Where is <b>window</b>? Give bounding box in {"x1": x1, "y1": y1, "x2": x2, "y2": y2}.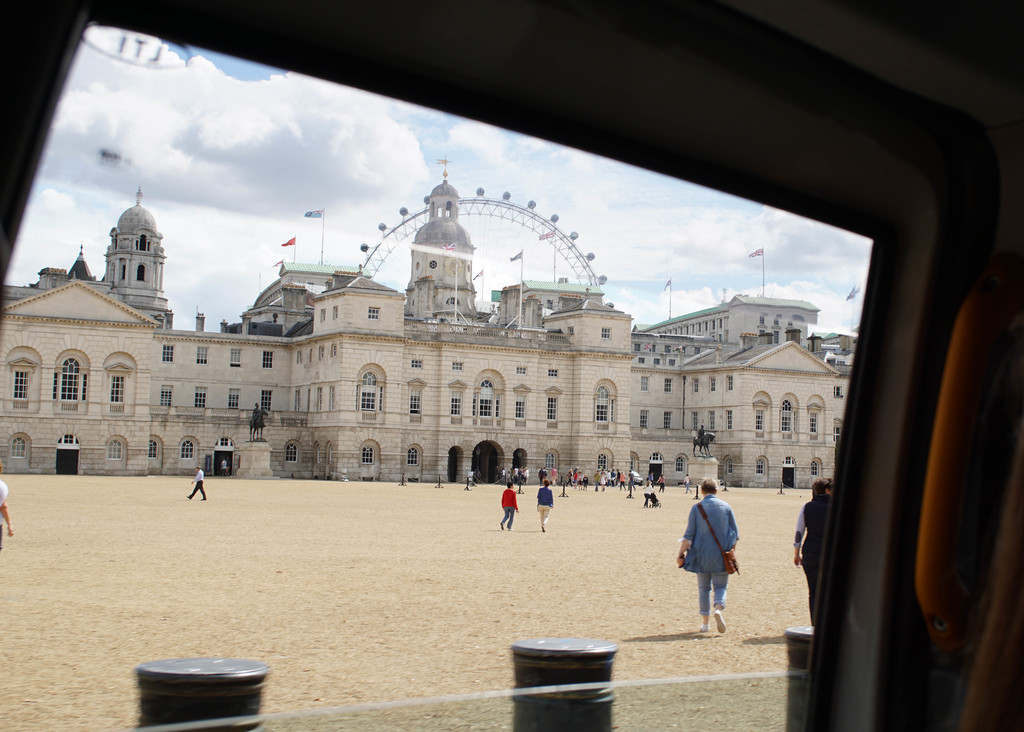
{"x1": 13, "y1": 368, "x2": 31, "y2": 406}.
